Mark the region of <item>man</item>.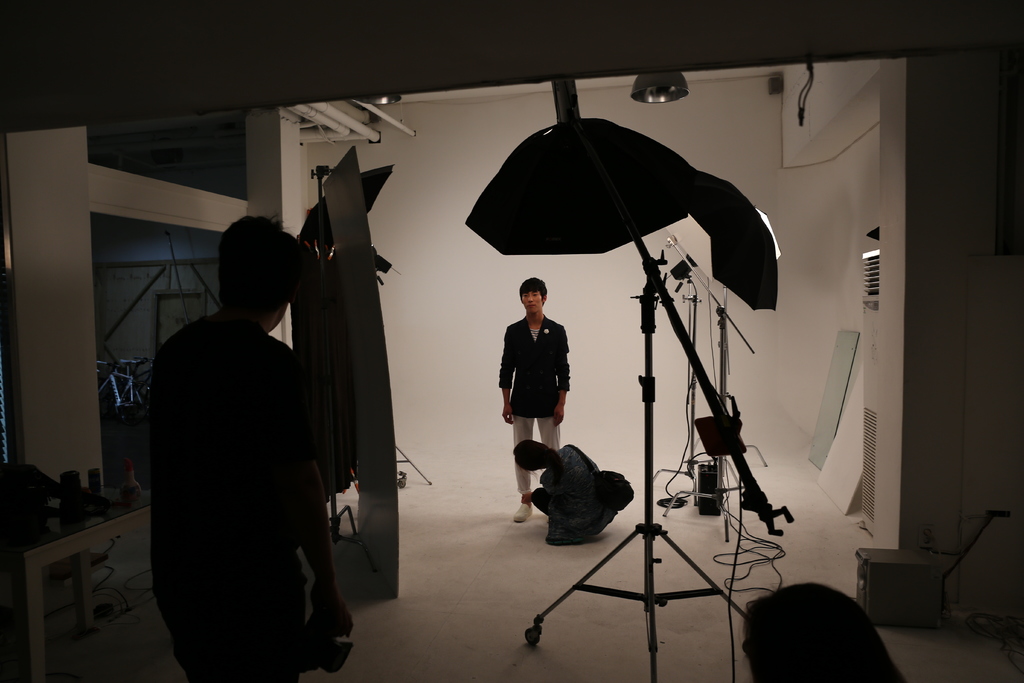
Region: left=138, top=204, right=344, bottom=682.
